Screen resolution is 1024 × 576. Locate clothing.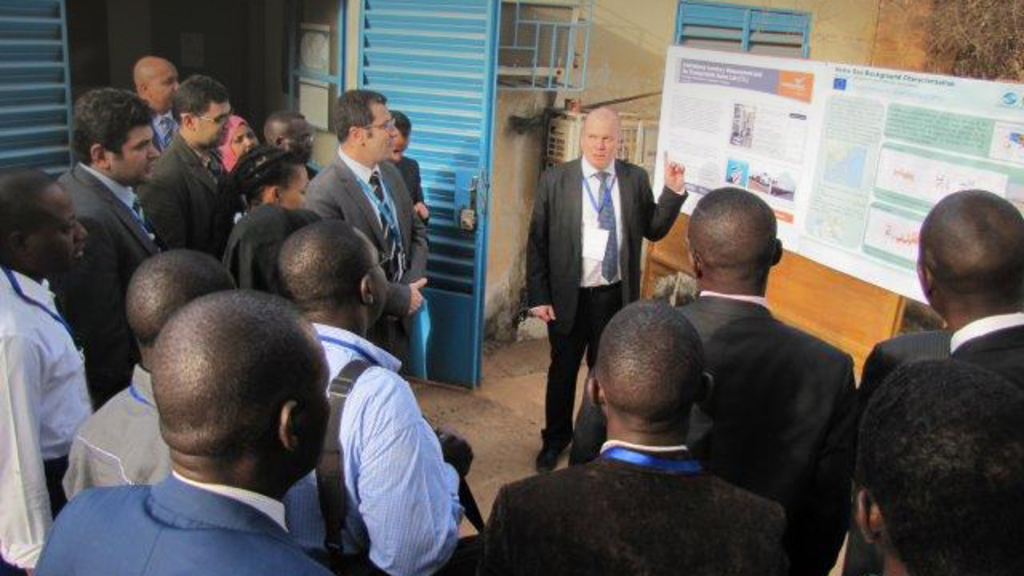
select_region(558, 282, 856, 574).
